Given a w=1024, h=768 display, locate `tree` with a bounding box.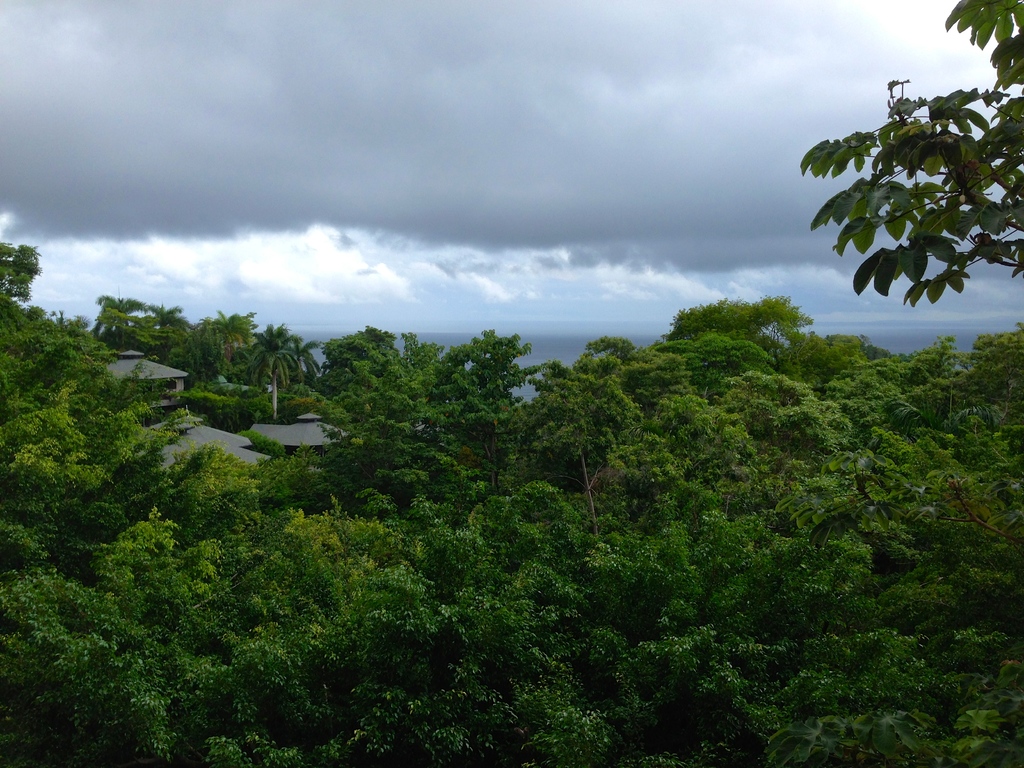
Located: 783,444,936,582.
